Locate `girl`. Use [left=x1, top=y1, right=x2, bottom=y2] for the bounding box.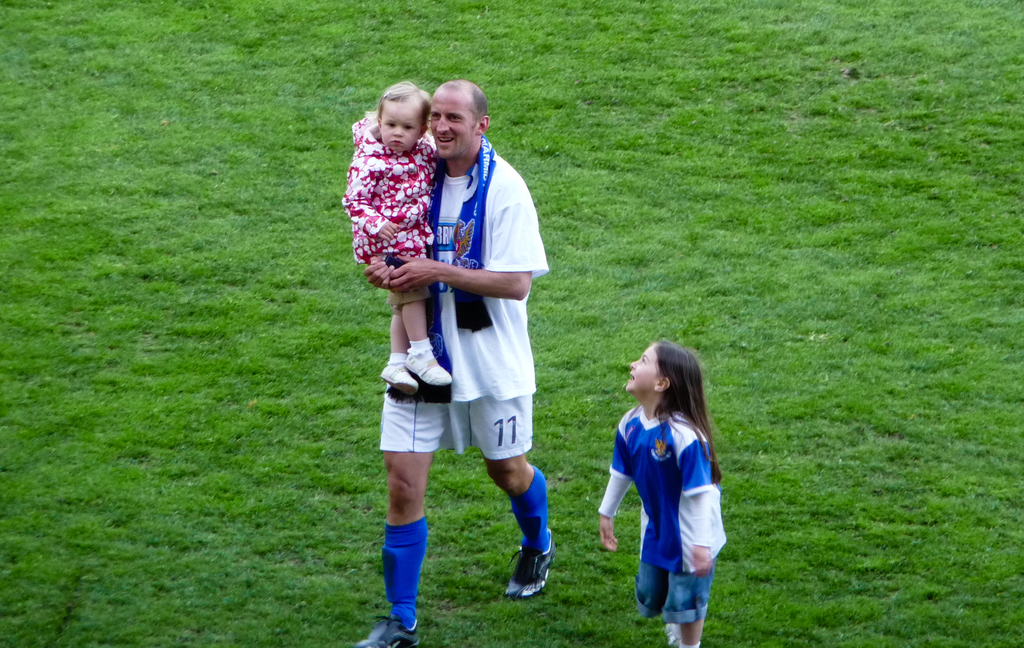
[left=344, top=81, right=448, bottom=388].
